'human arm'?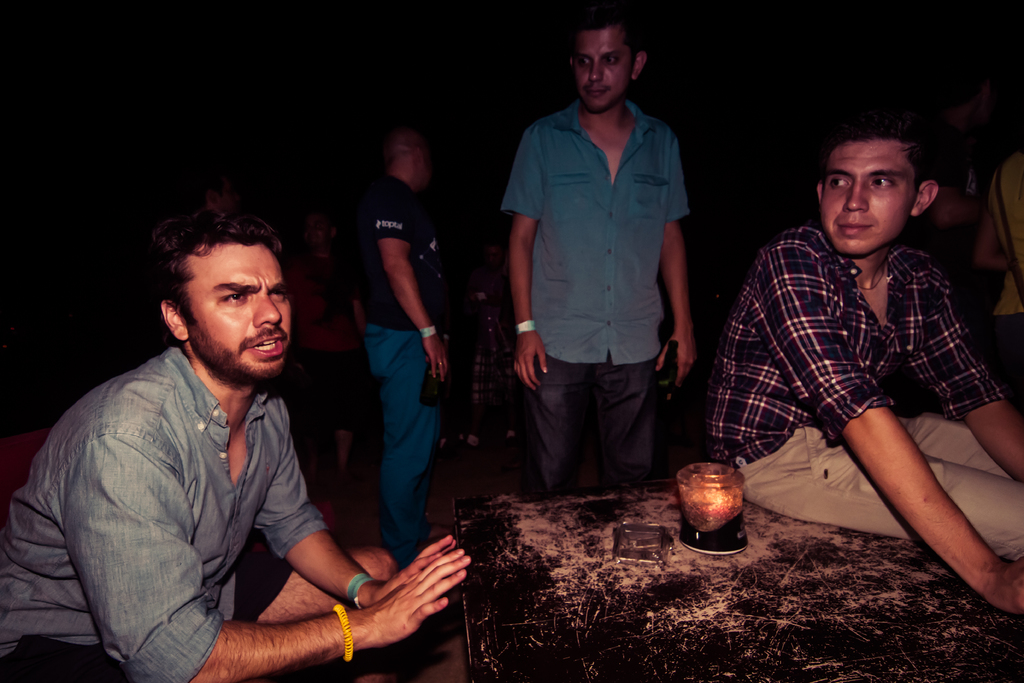
<region>970, 169, 1011, 276</region>
